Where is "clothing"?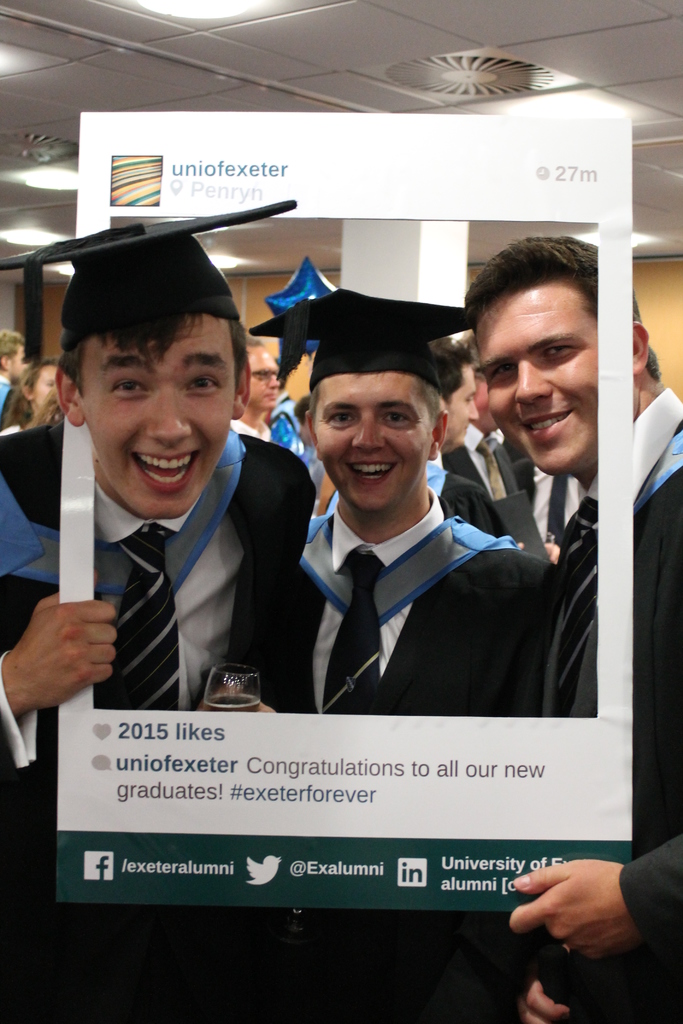
detection(0, 438, 334, 1021).
